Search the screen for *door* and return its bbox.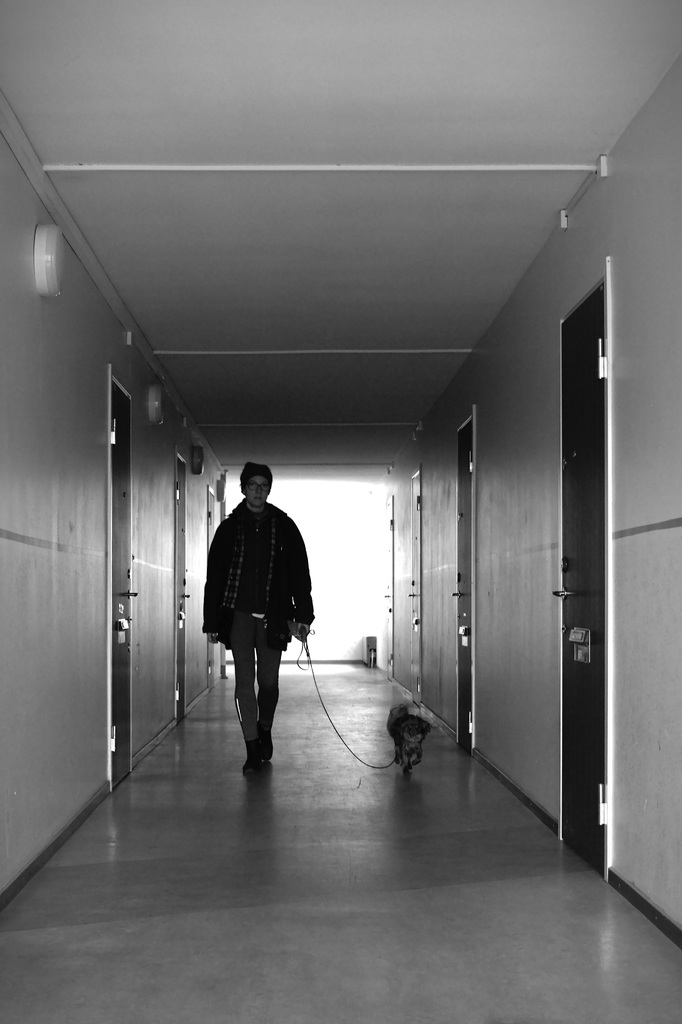
Found: pyautogui.locateOnScreen(555, 278, 608, 877).
